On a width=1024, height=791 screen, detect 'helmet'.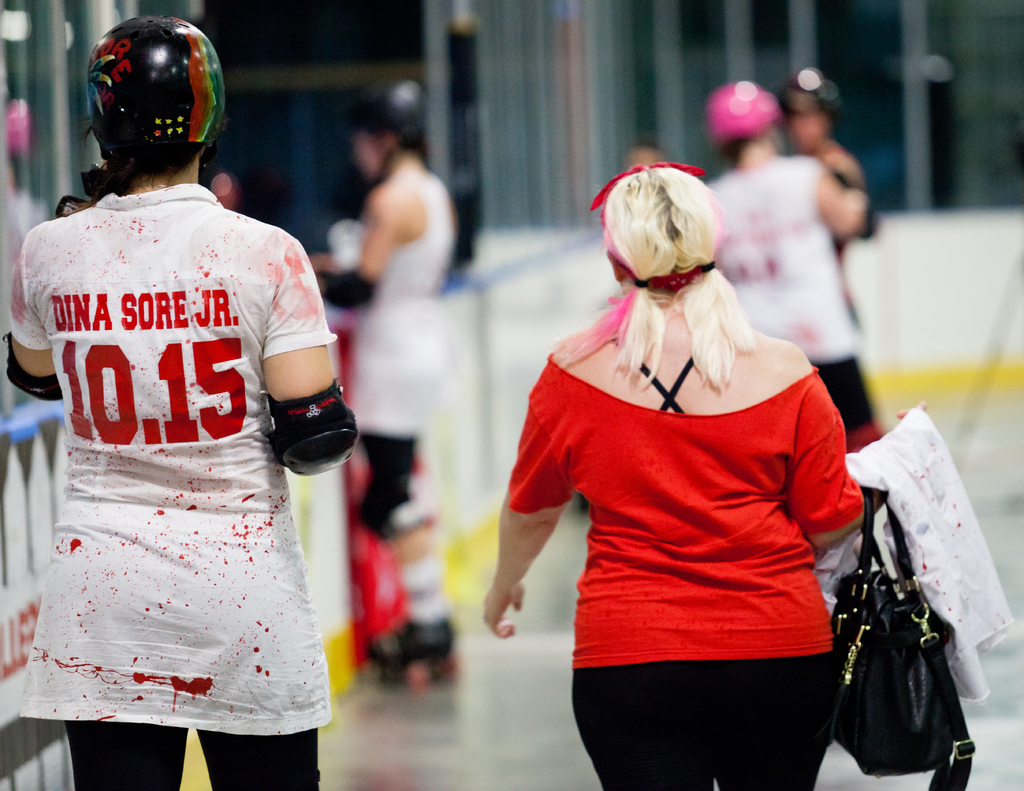
pyautogui.locateOnScreen(86, 16, 230, 166).
